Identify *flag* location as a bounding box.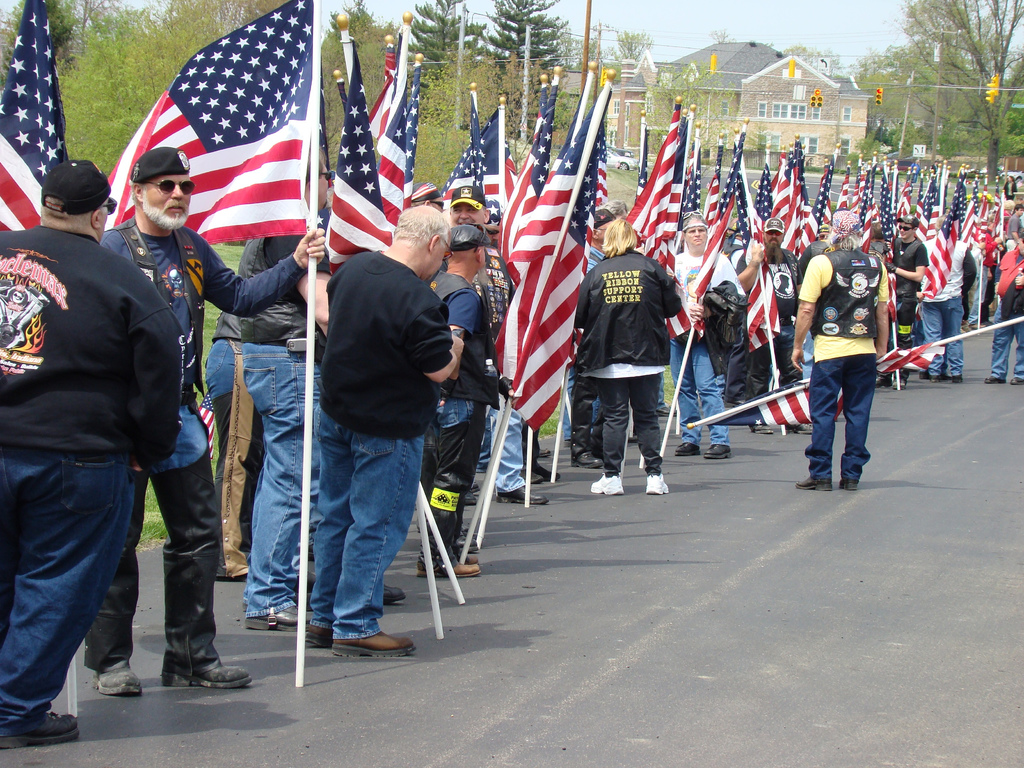
region(970, 191, 999, 275).
